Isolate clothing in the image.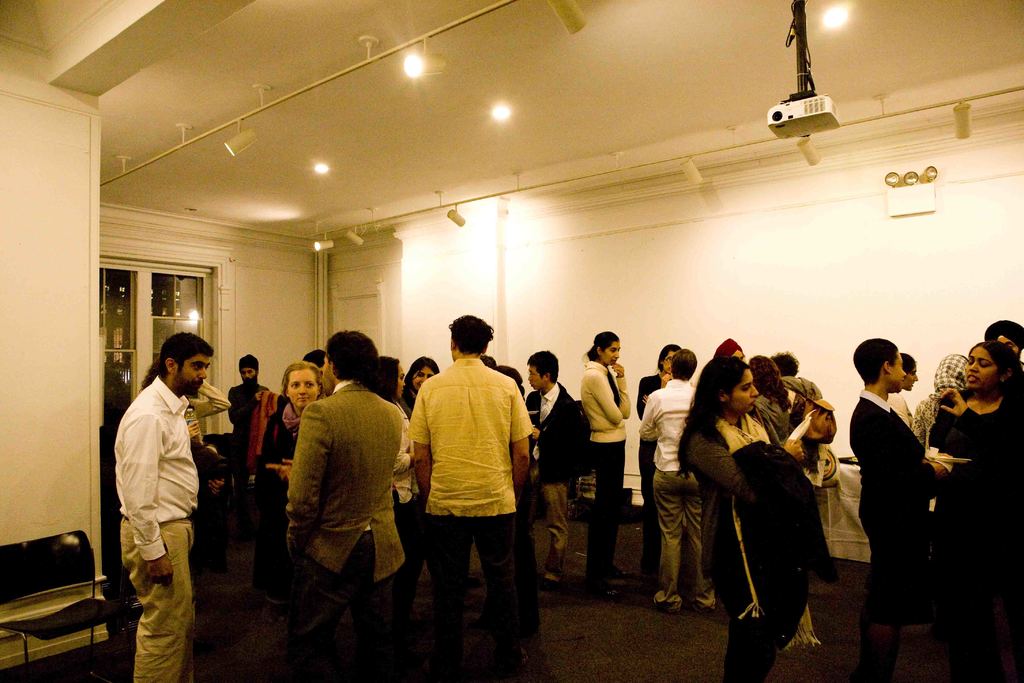
Isolated region: <bbox>846, 394, 918, 609</bbox>.
